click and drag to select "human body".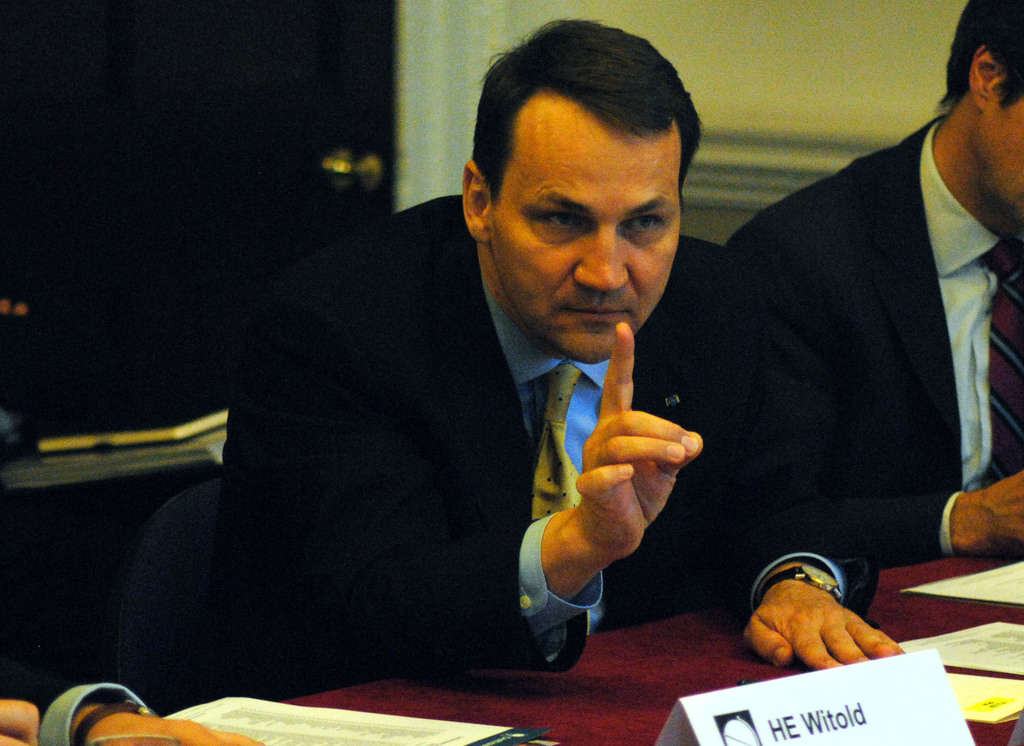
Selection: 719,0,1023,575.
